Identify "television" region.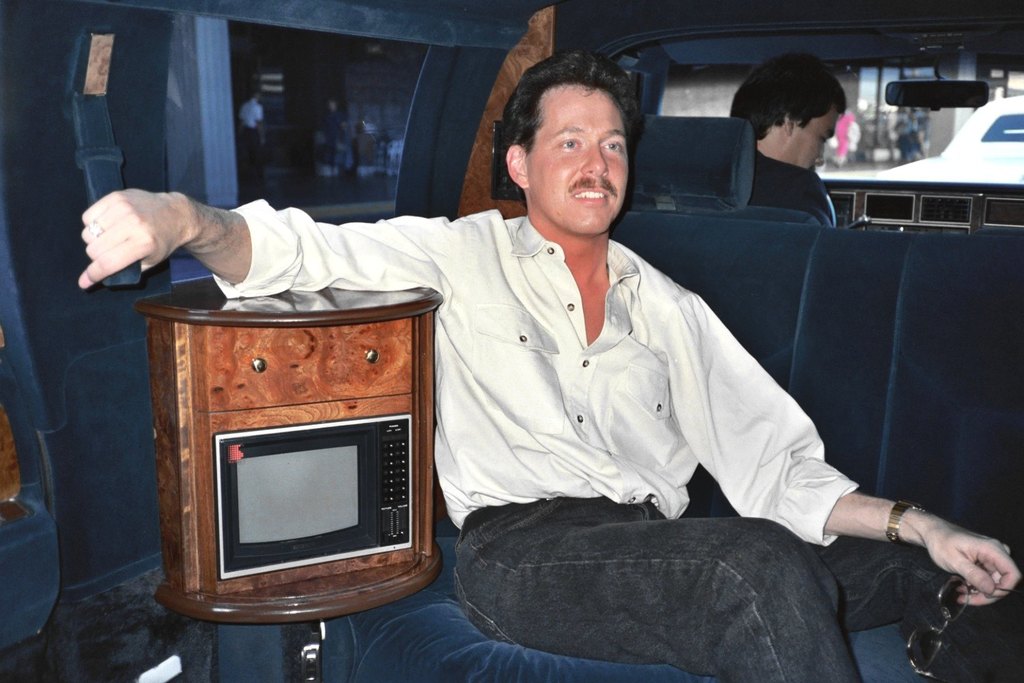
Region: <bbox>199, 414, 420, 593</bbox>.
